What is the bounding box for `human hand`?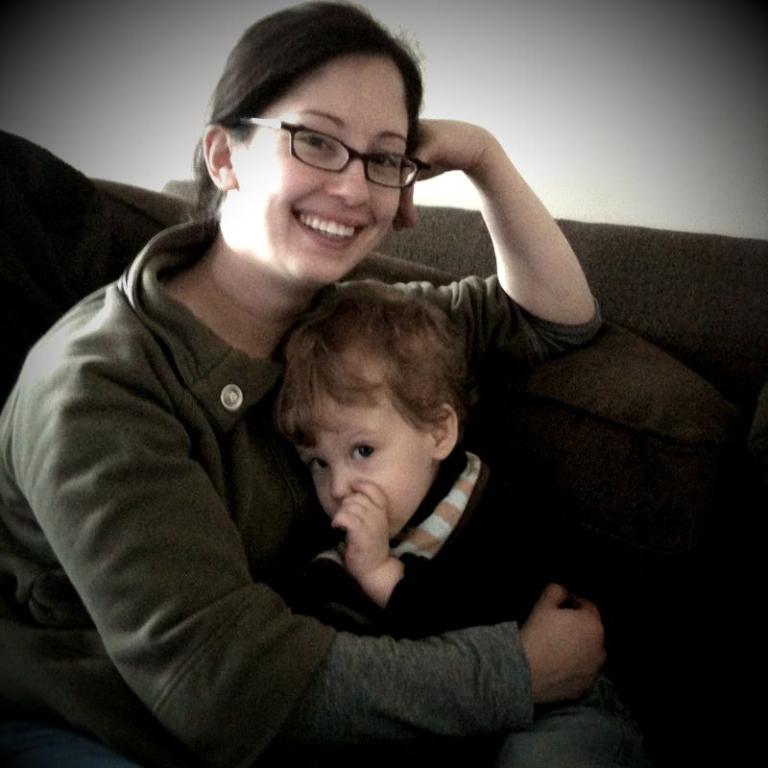
region(502, 572, 630, 716).
